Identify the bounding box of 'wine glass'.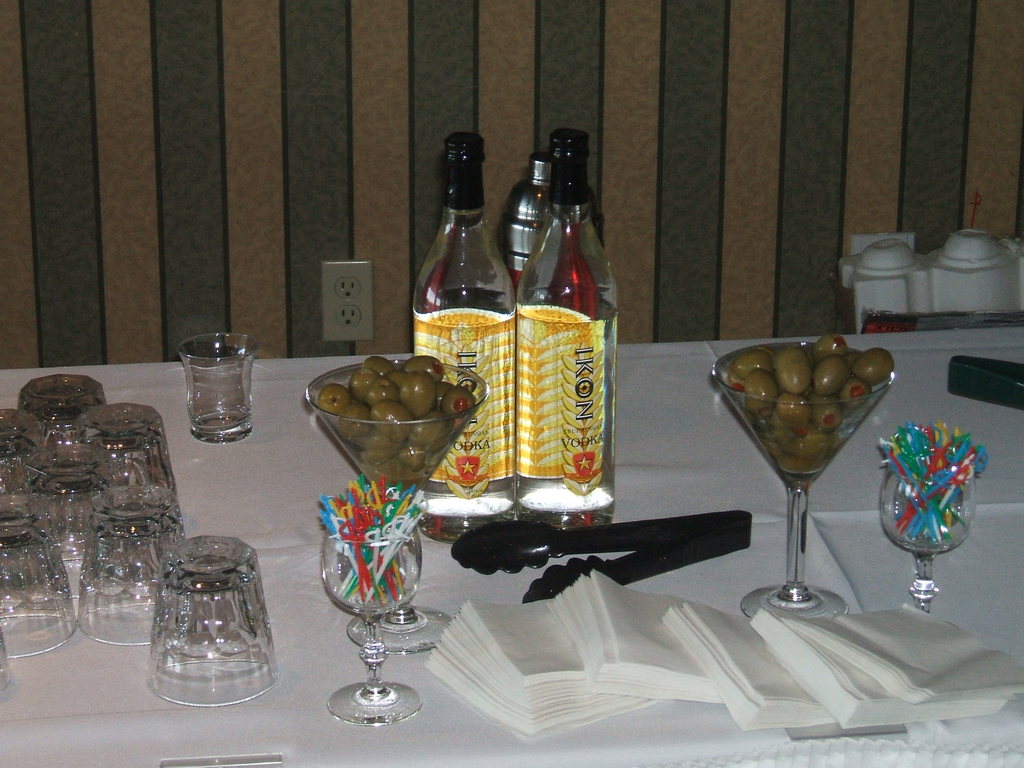
<box>178,333,256,443</box>.
